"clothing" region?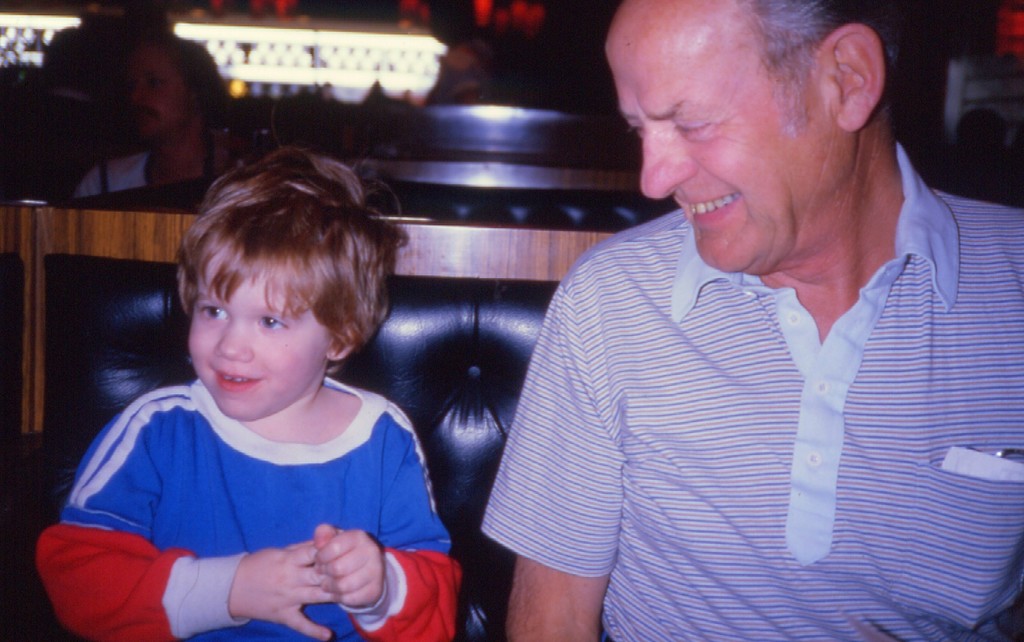
locate(34, 368, 463, 641)
